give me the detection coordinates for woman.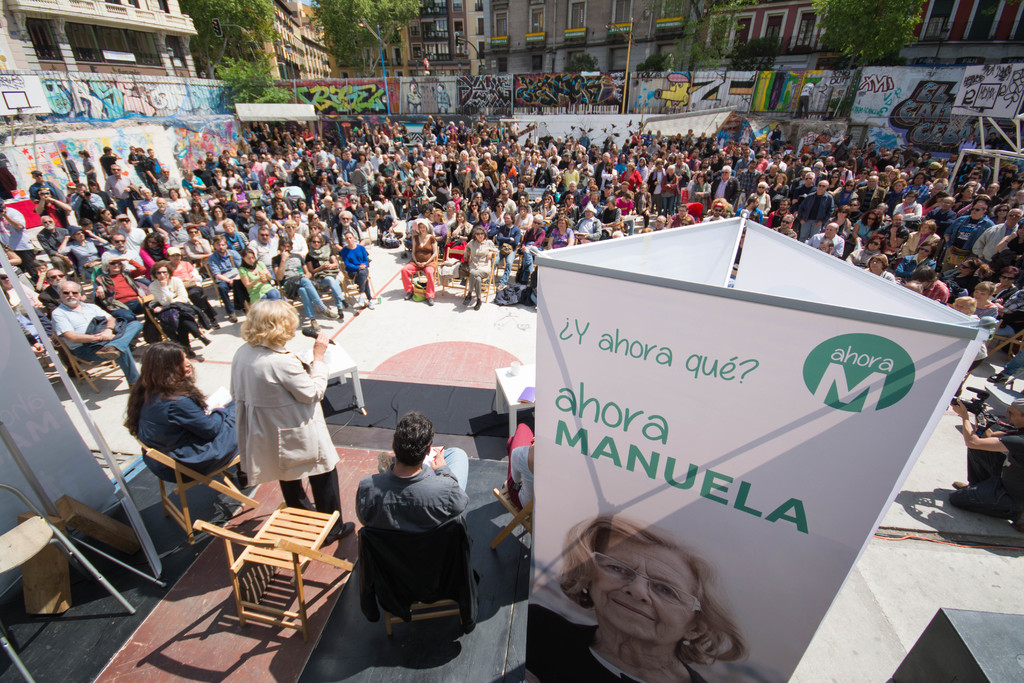
<box>303,235,346,320</box>.
